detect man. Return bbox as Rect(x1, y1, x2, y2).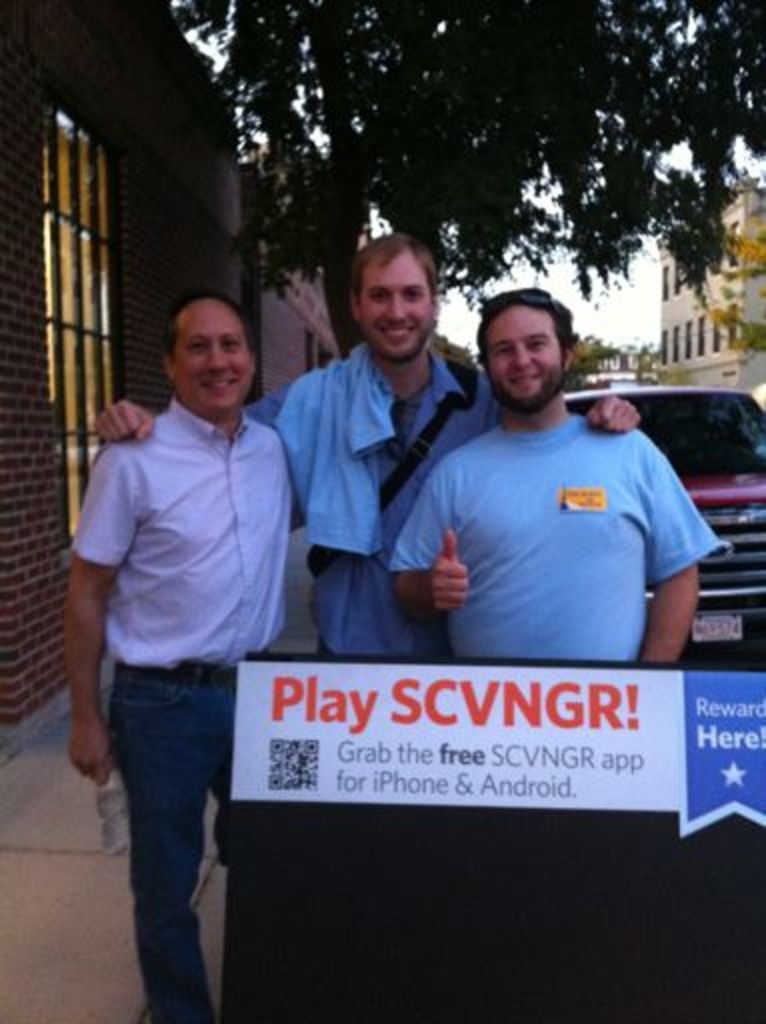
Rect(68, 290, 308, 1022).
